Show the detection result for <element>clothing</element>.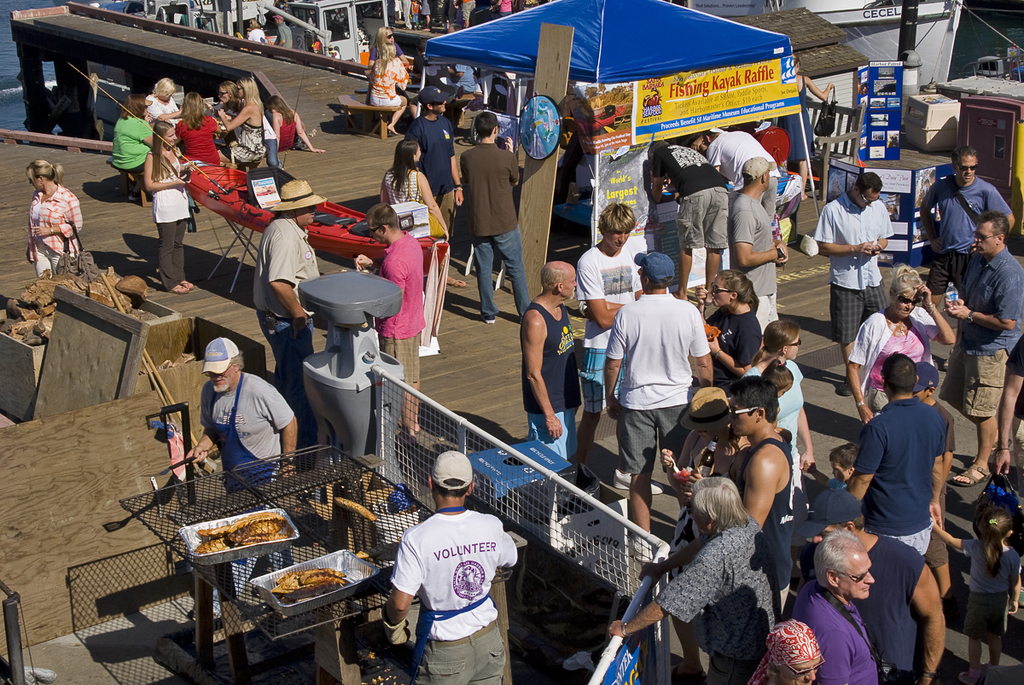
176:111:218:178.
